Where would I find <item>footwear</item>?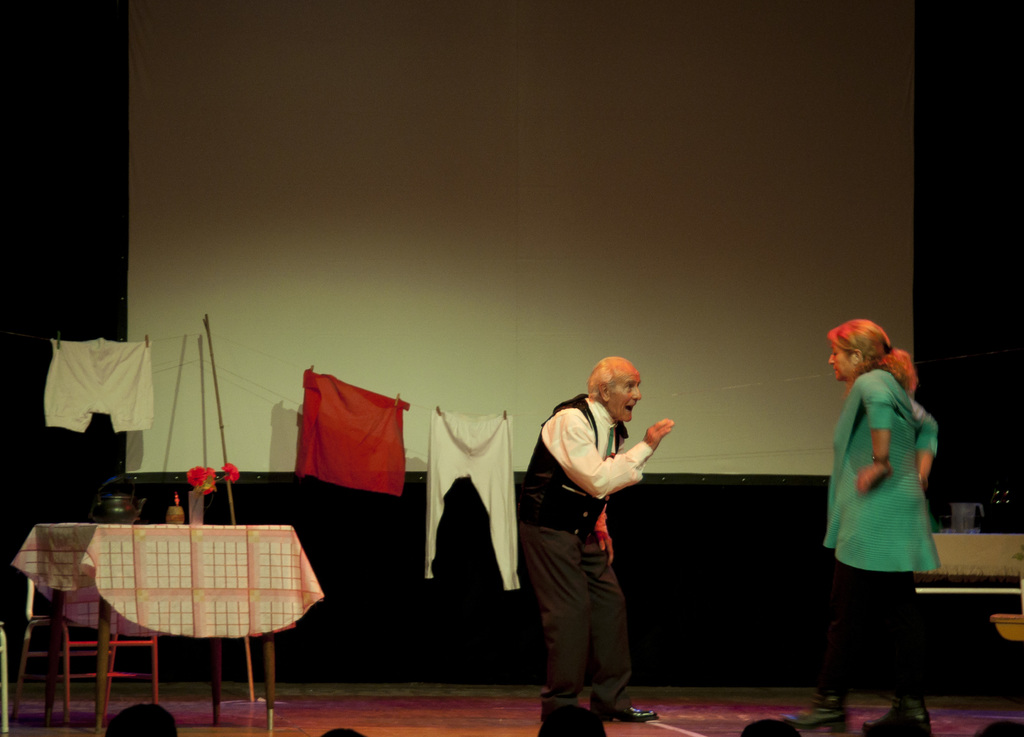
At 586/691/663/730.
